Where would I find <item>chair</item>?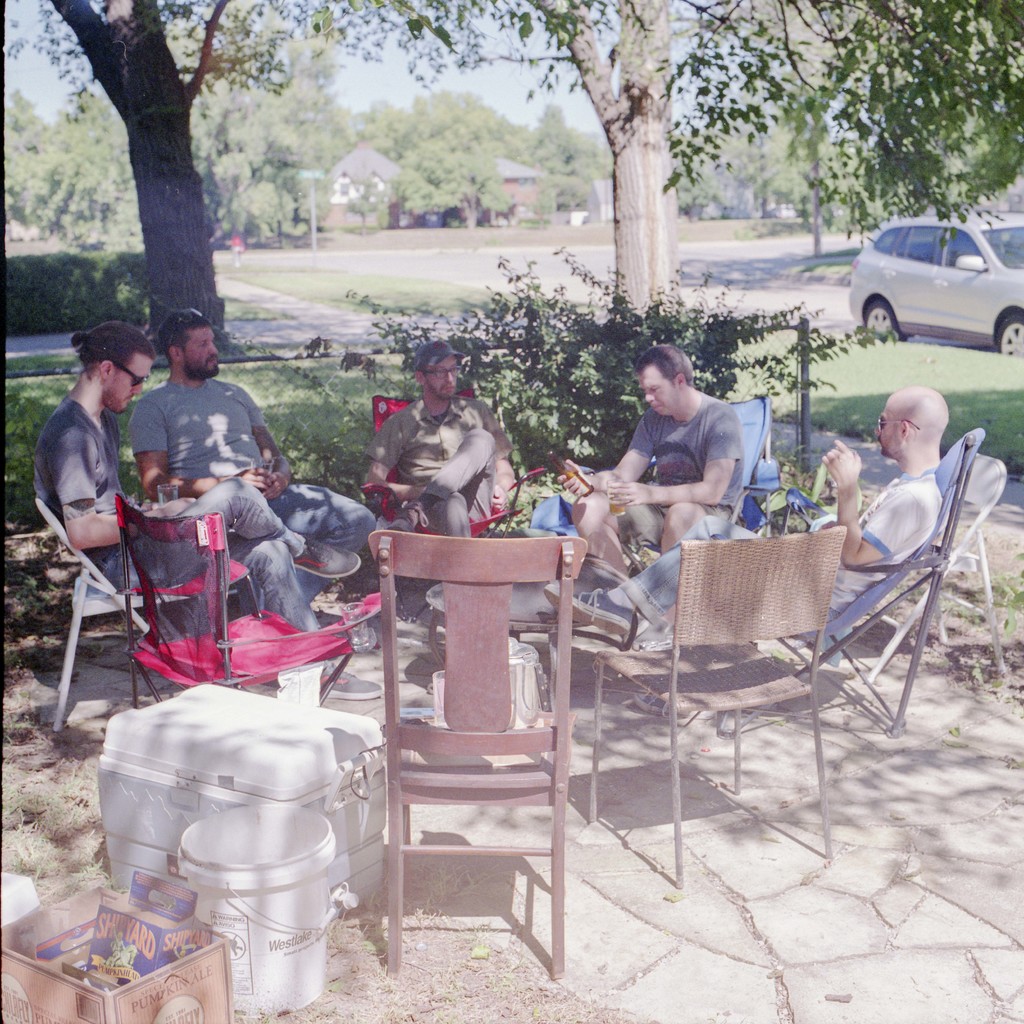
At 618/431/987/732.
